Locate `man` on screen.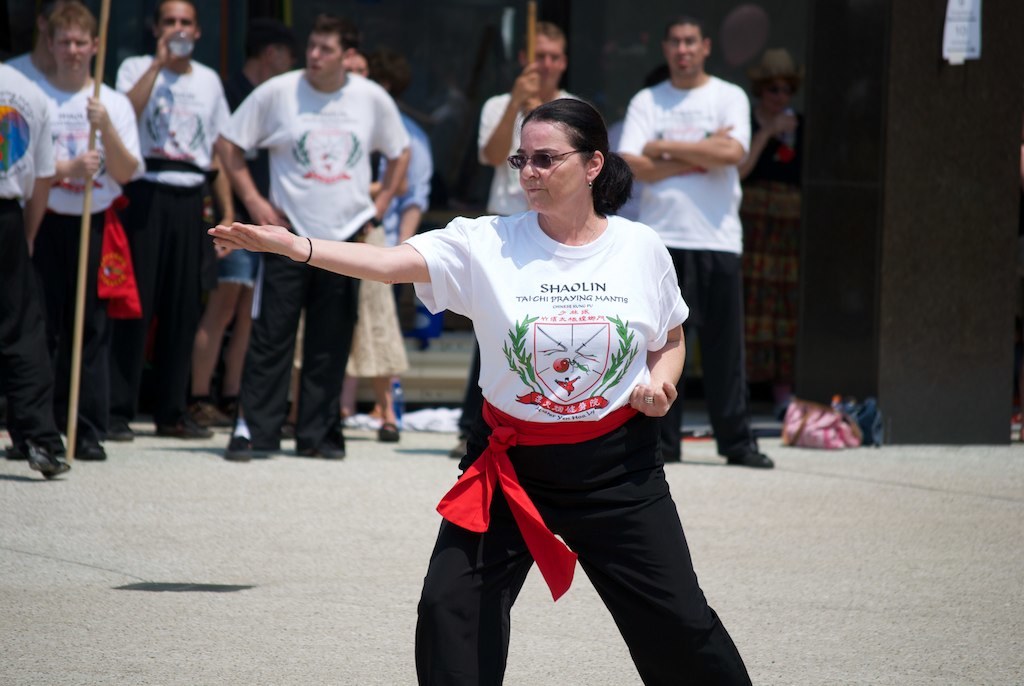
On screen at (left=185, top=8, right=299, bottom=421).
